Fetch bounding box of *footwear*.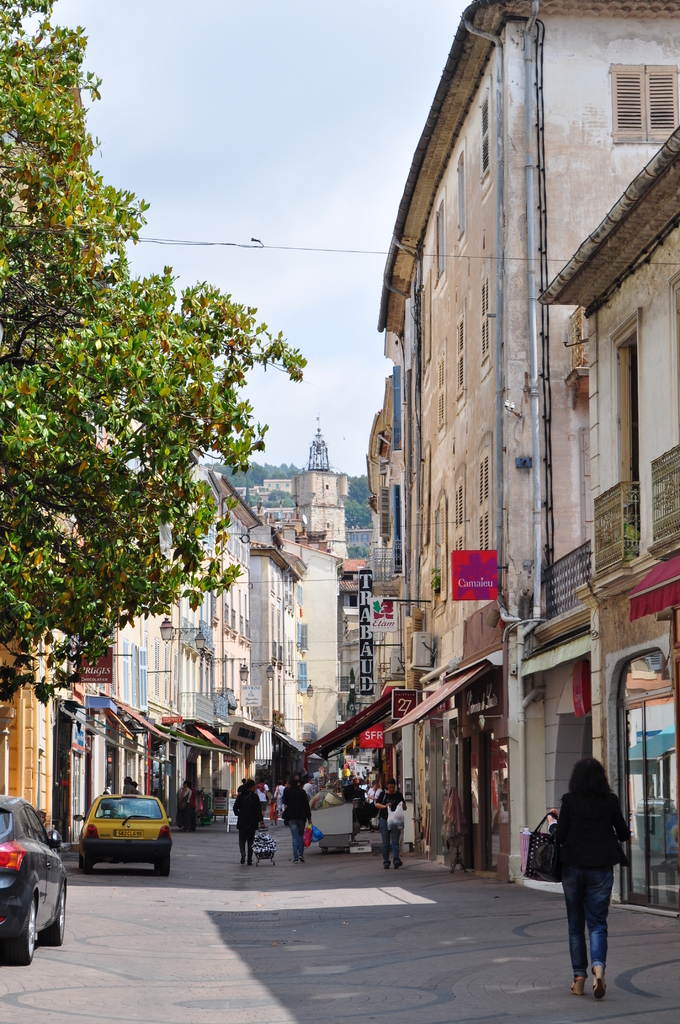
Bbox: [x1=239, y1=857, x2=247, y2=864].
